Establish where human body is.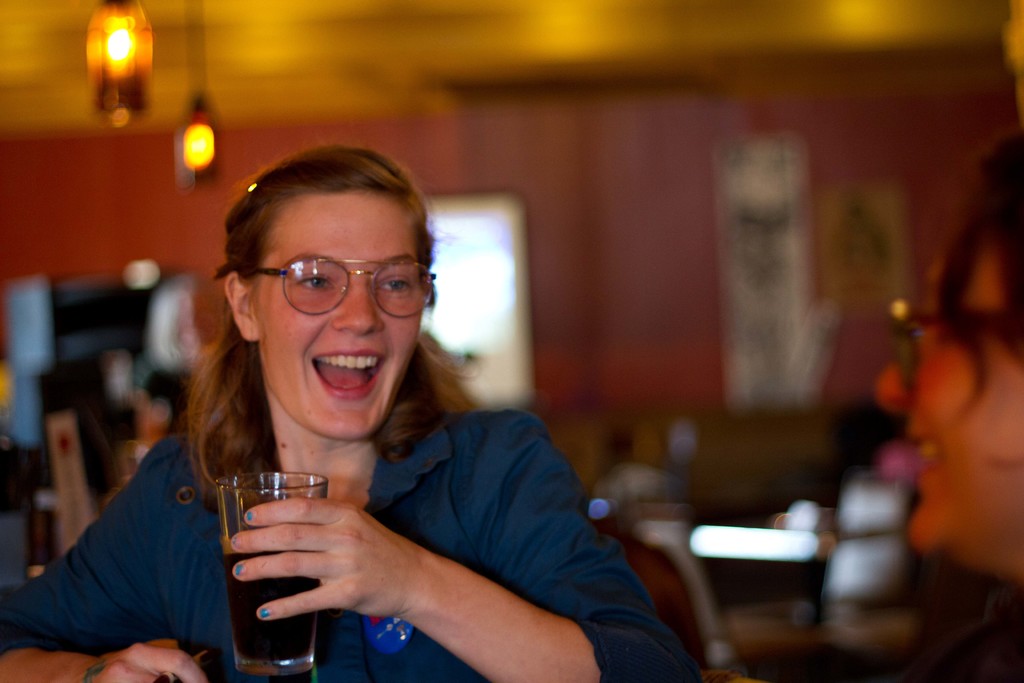
Established at 0,148,702,682.
